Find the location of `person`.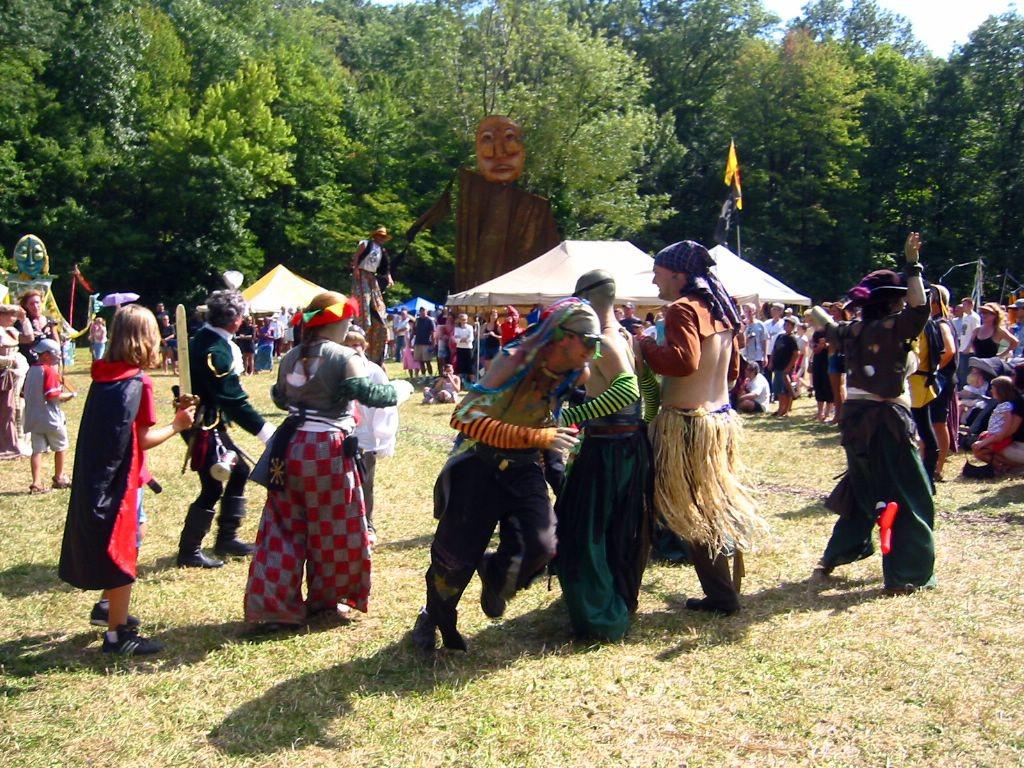
Location: (left=243, top=283, right=396, bottom=626).
